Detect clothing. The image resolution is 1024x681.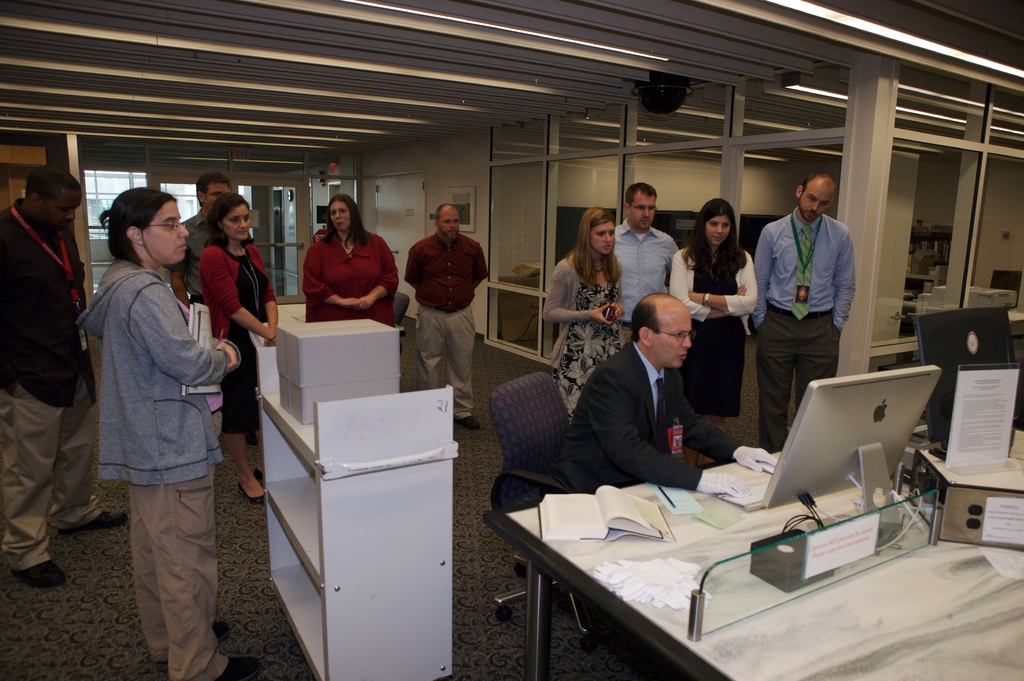
607, 223, 681, 346.
